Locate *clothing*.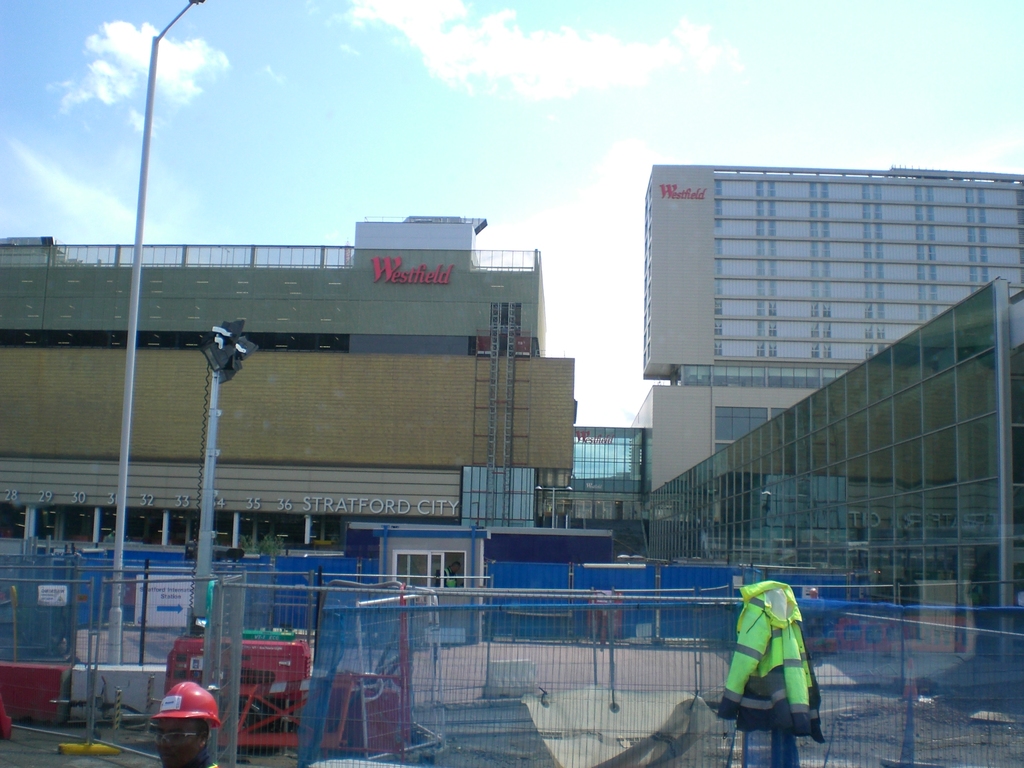
Bounding box: left=433, top=567, right=459, bottom=586.
